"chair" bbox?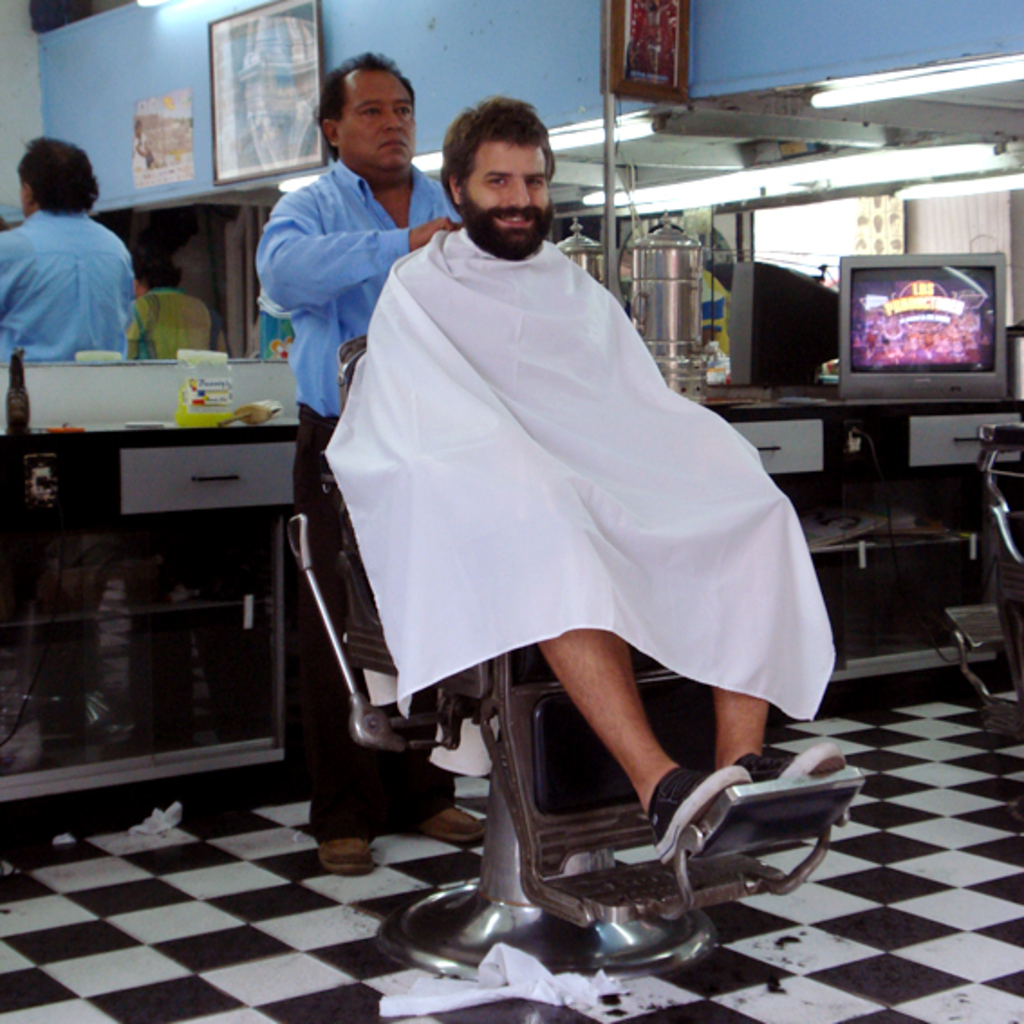
945/428/1022/820
